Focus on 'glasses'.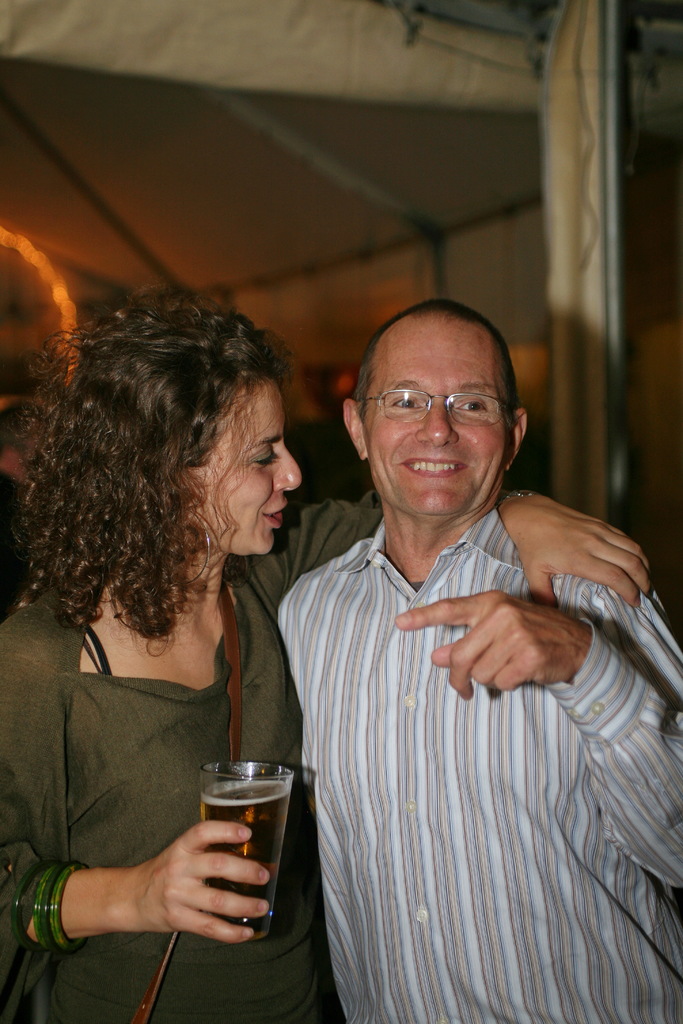
Focused at [x1=361, y1=388, x2=503, y2=424].
